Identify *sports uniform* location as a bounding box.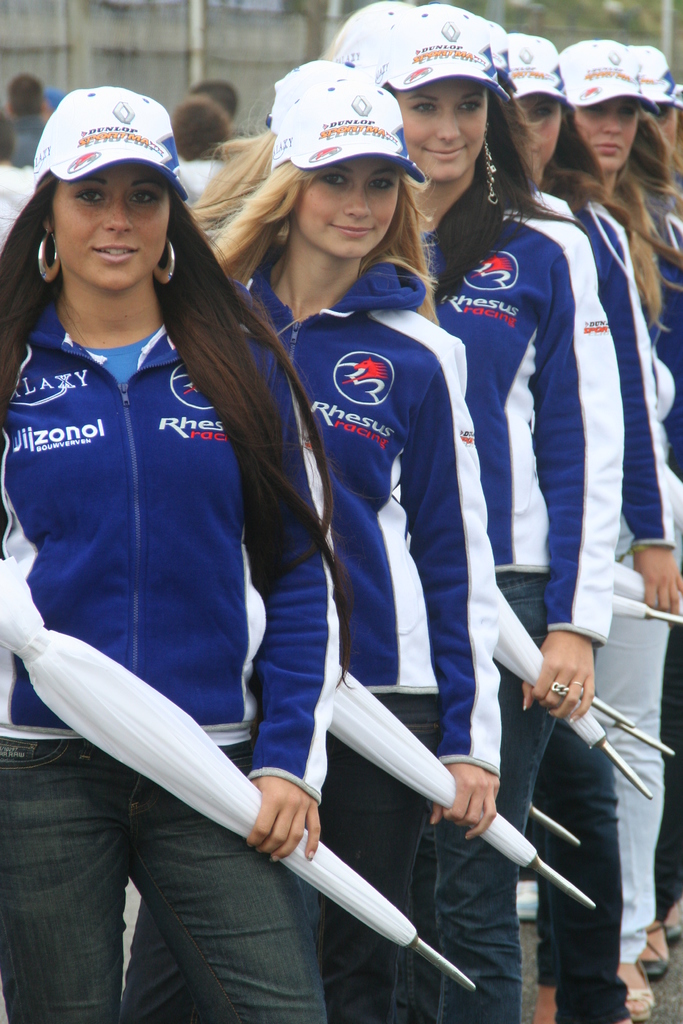
detection(208, 61, 497, 1019).
